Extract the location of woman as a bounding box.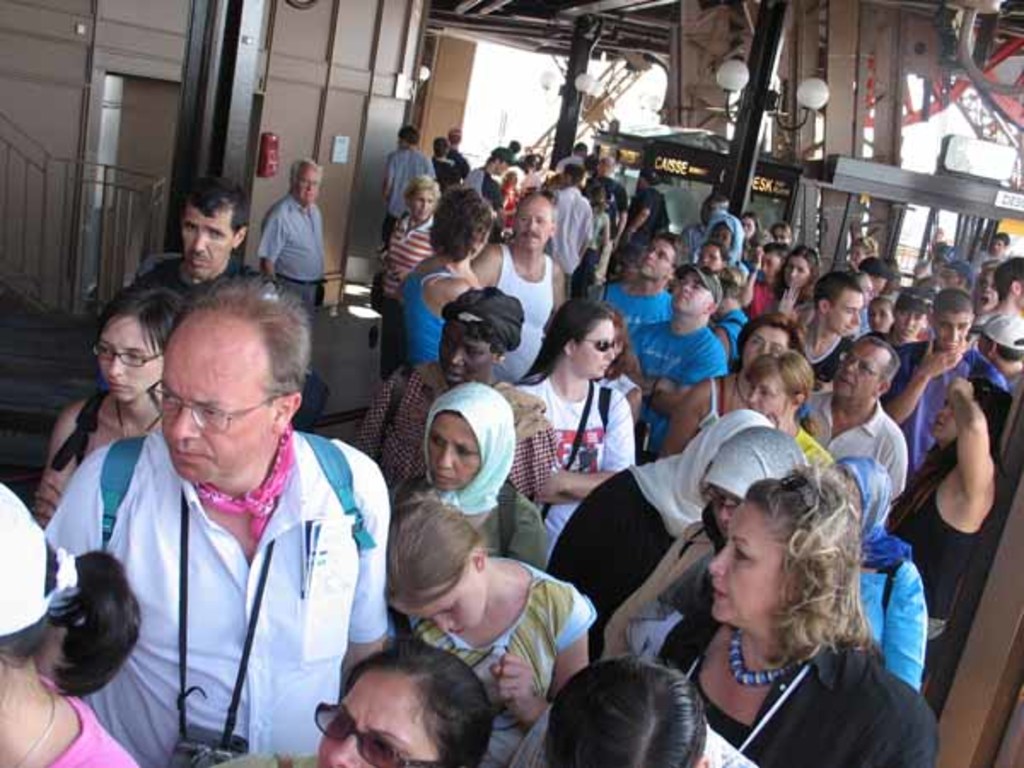
386,396,551,591.
